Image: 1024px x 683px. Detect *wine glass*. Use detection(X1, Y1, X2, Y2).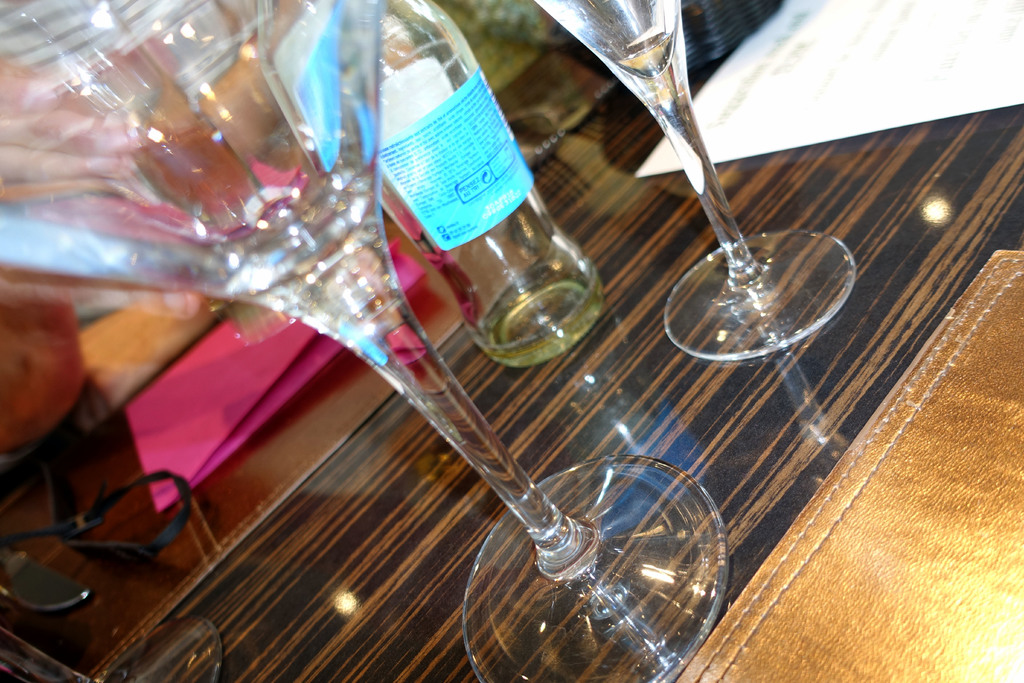
detection(534, 0, 859, 364).
